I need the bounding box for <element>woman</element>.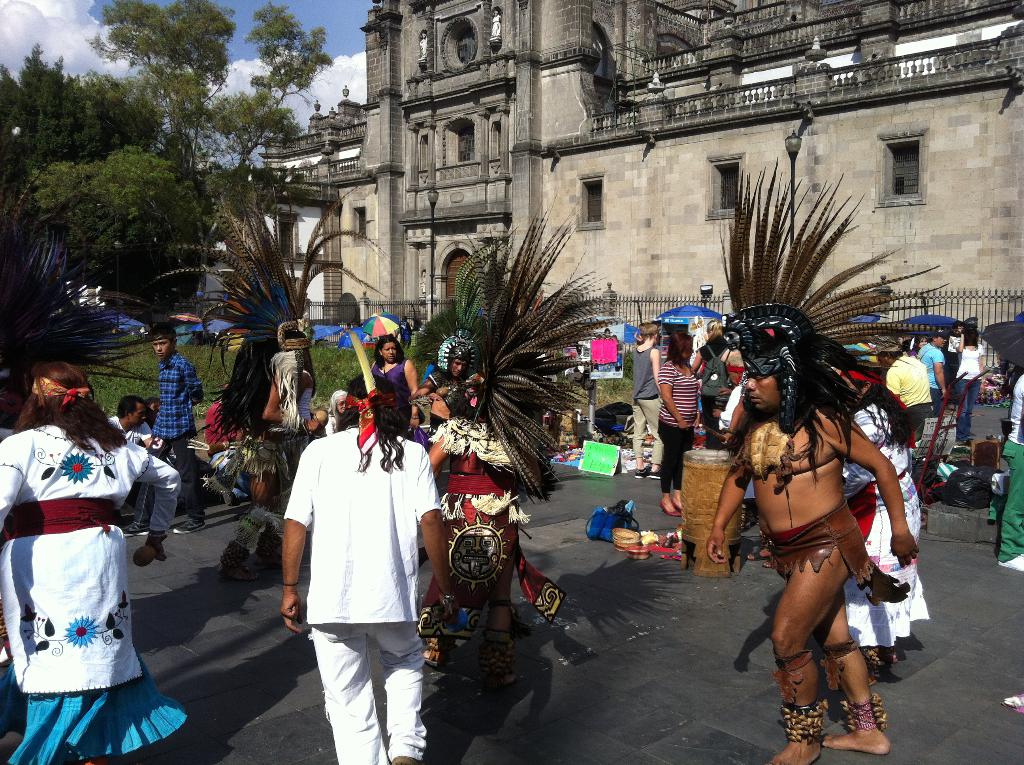
Here it is: select_region(146, 394, 182, 456).
